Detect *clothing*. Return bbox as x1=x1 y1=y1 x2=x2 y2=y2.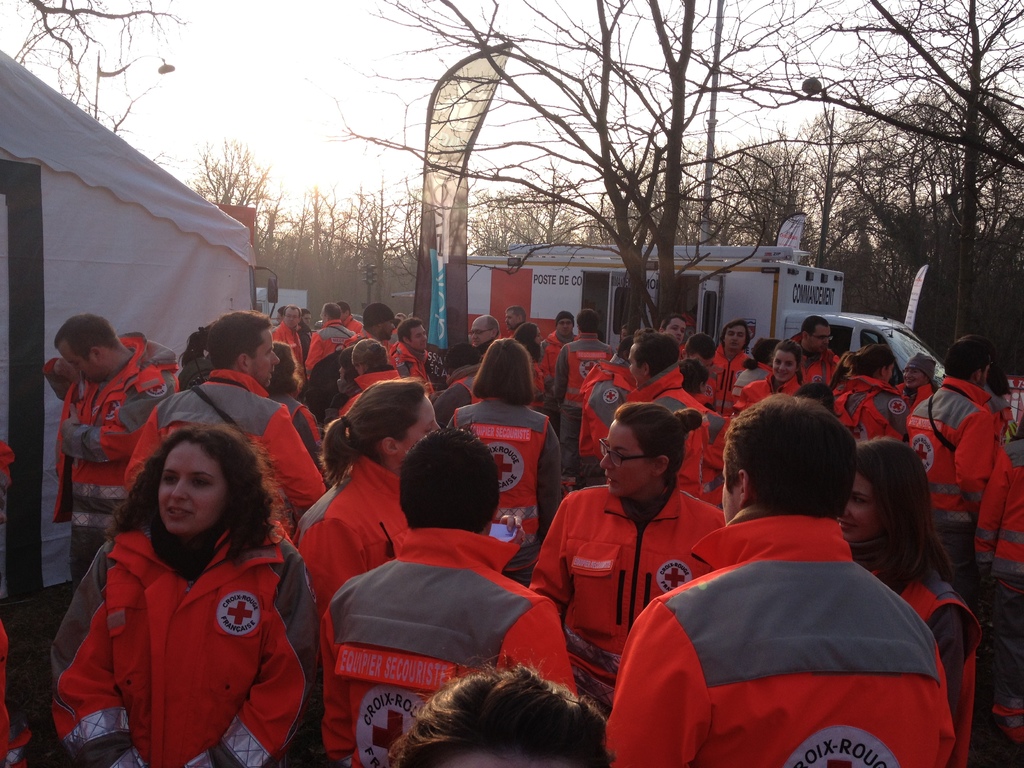
x1=447 y1=390 x2=568 y2=586.
